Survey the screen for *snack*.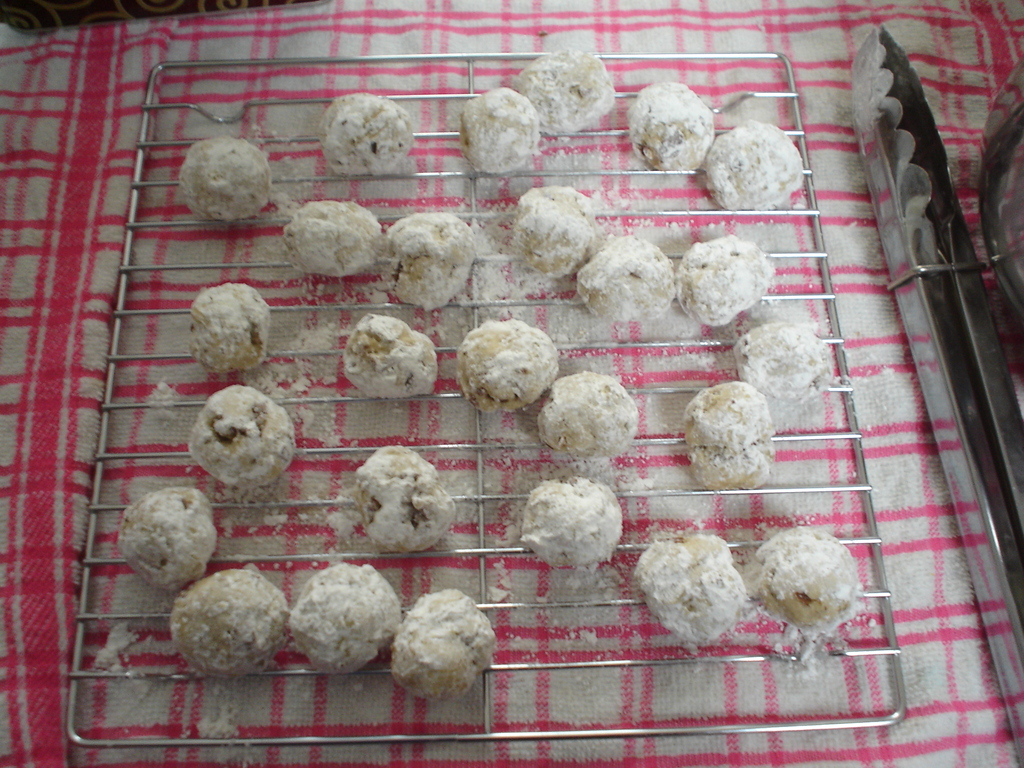
Survey found: box(161, 570, 278, 671).
